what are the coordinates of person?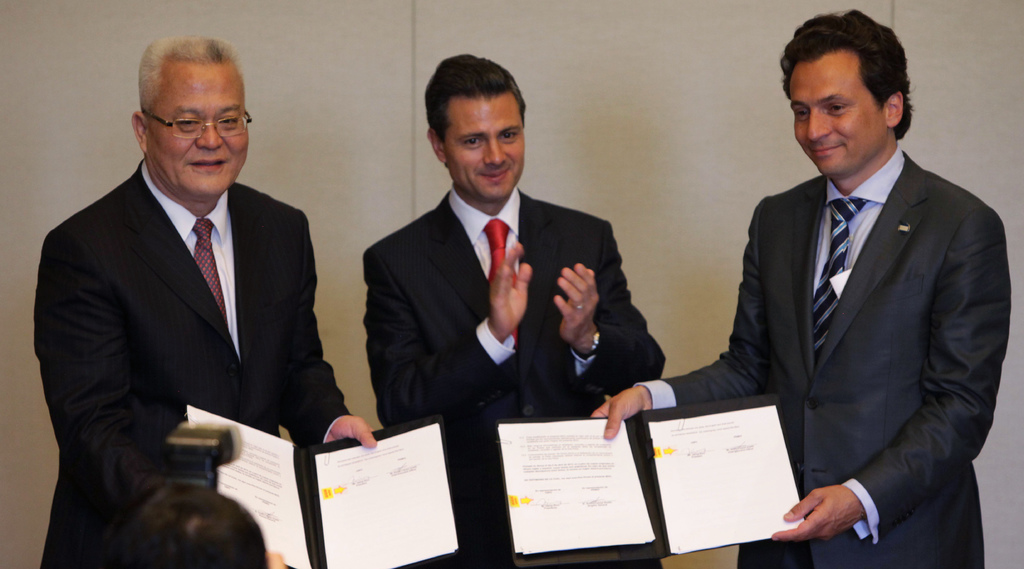
box(646, 17, 999, 568).
